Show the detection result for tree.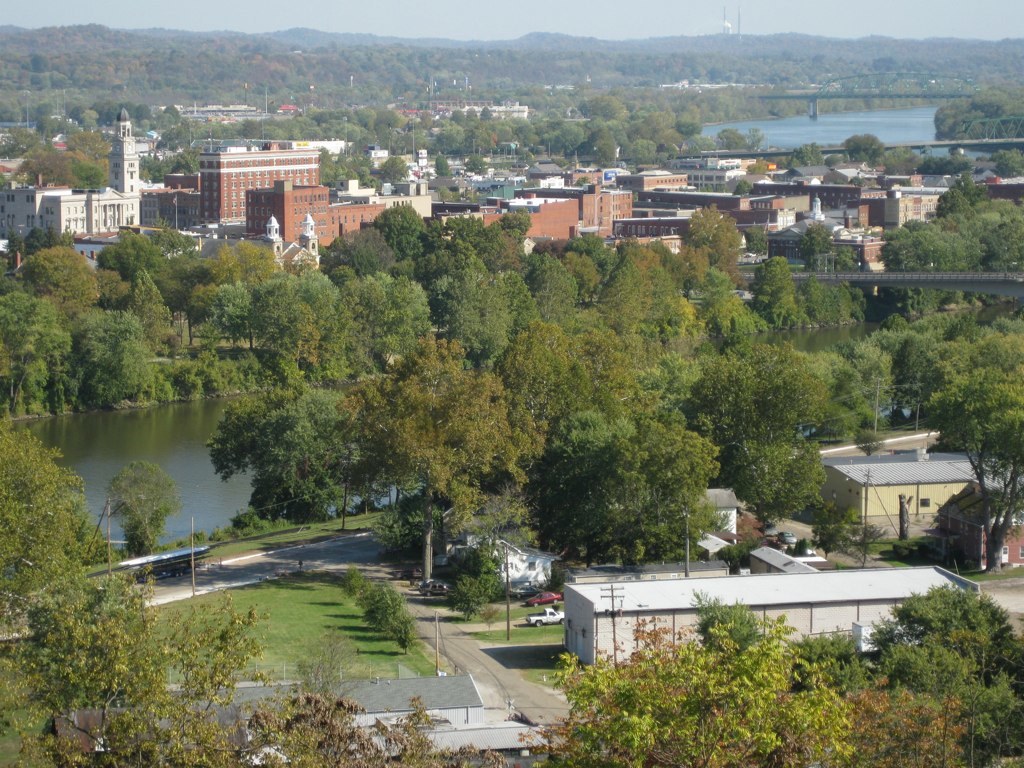
(x1=429, y1=251, x2=532, y2=335).
